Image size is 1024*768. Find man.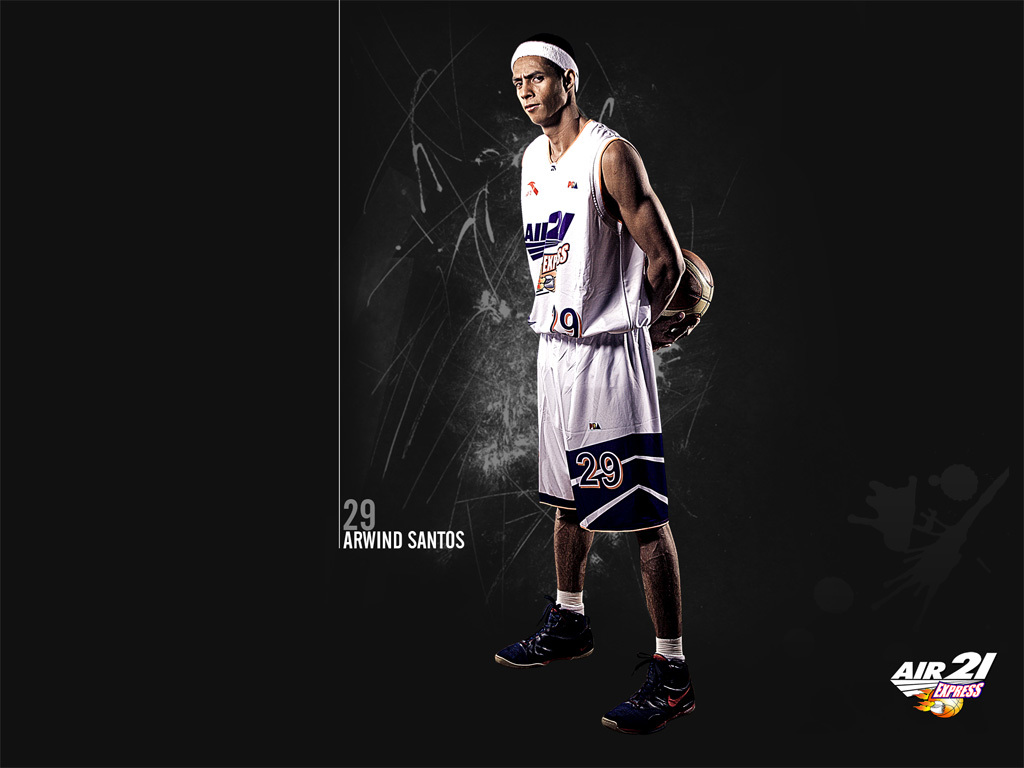
<region>497, 9, 711, 737</region>.
